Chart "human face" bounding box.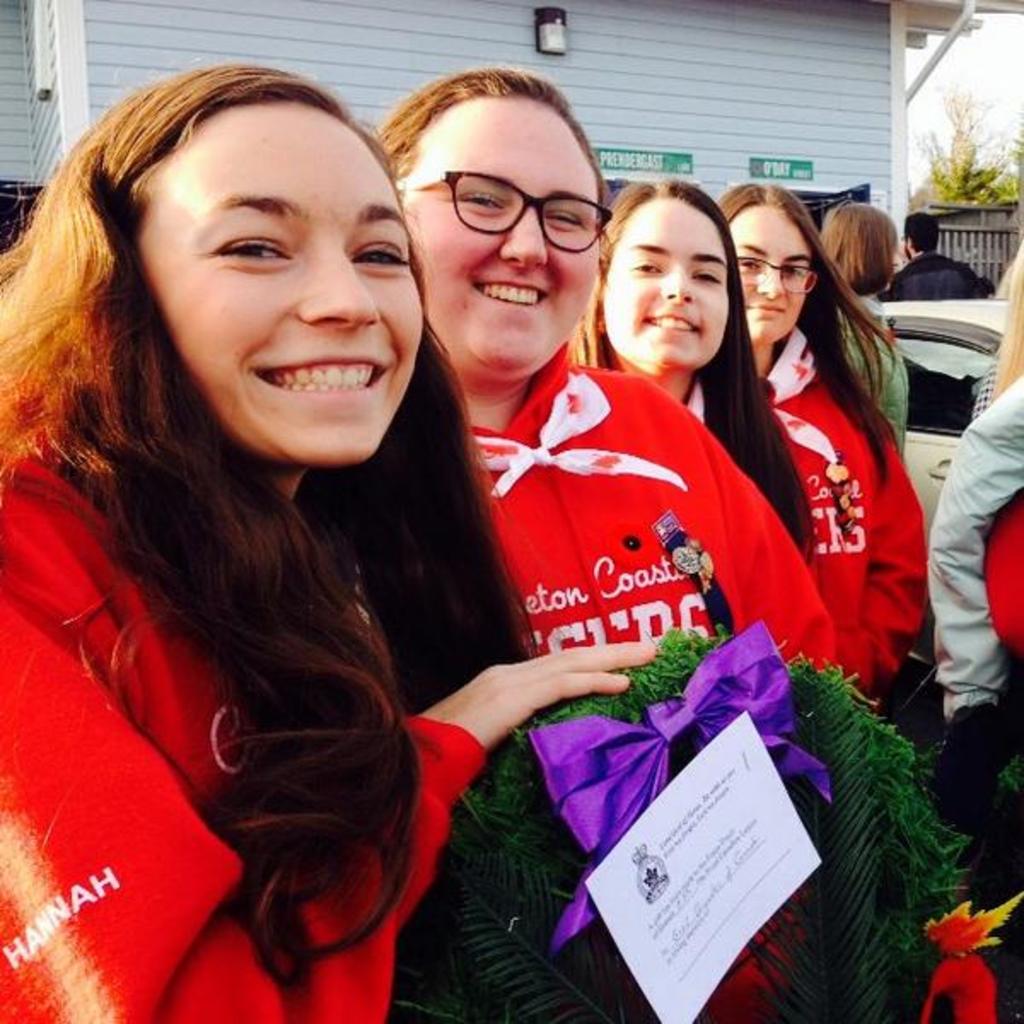
Charted: <bbox>138, 99, 423, 466</bbox>.
